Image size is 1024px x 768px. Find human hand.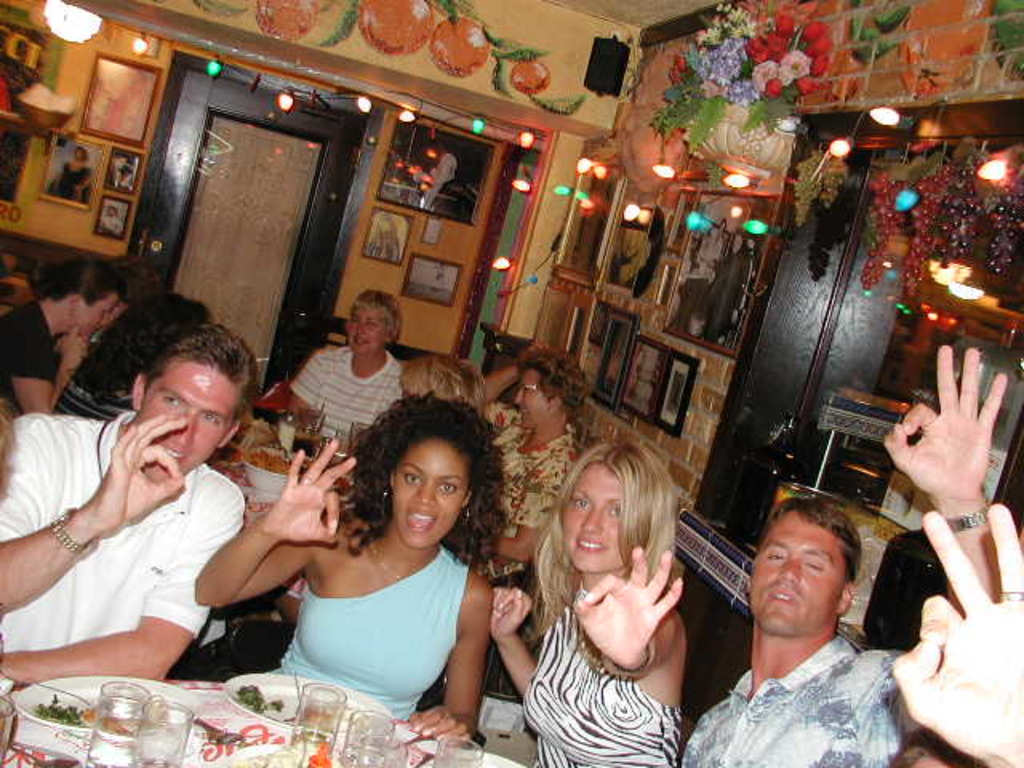
<box>896,350,1013,536</box>.
